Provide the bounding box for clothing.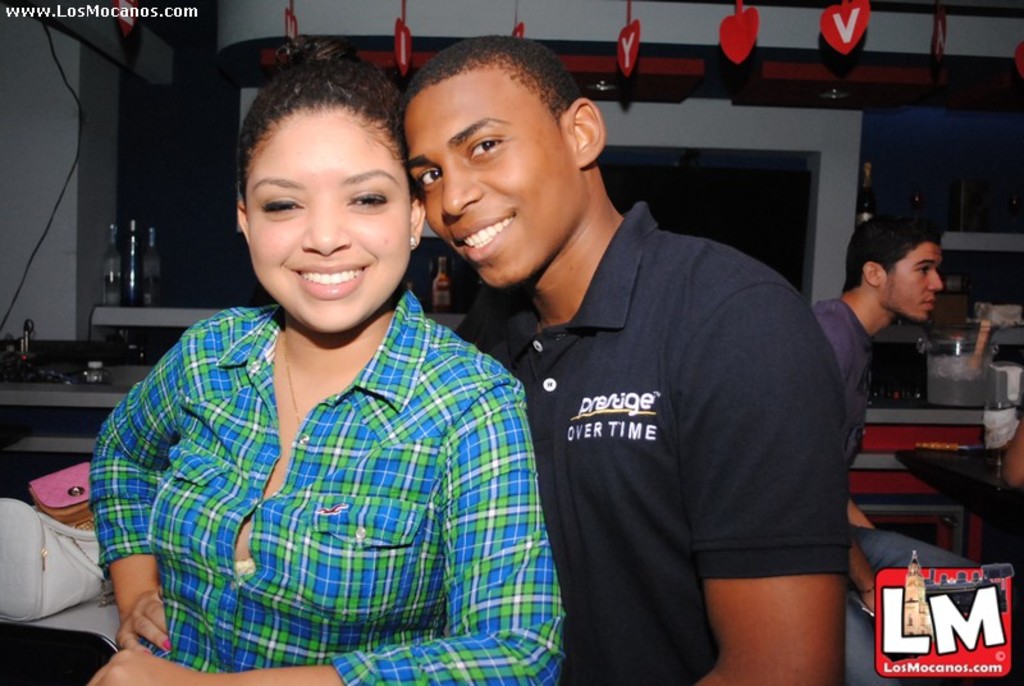
rect(93, 256, 548, 676).
